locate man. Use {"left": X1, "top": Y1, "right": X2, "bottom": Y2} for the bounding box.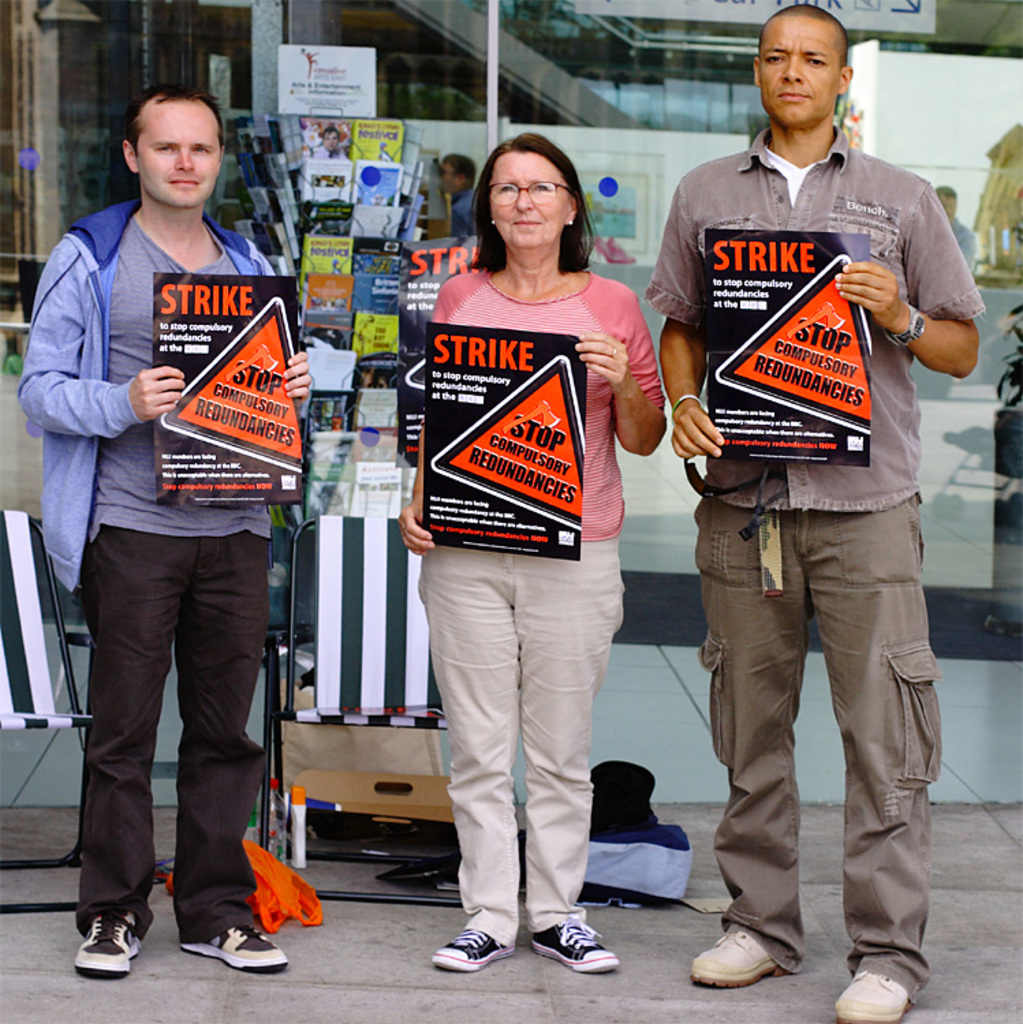
{"left": 11, "top": 93, "right": 292, "bottom": 972}.
